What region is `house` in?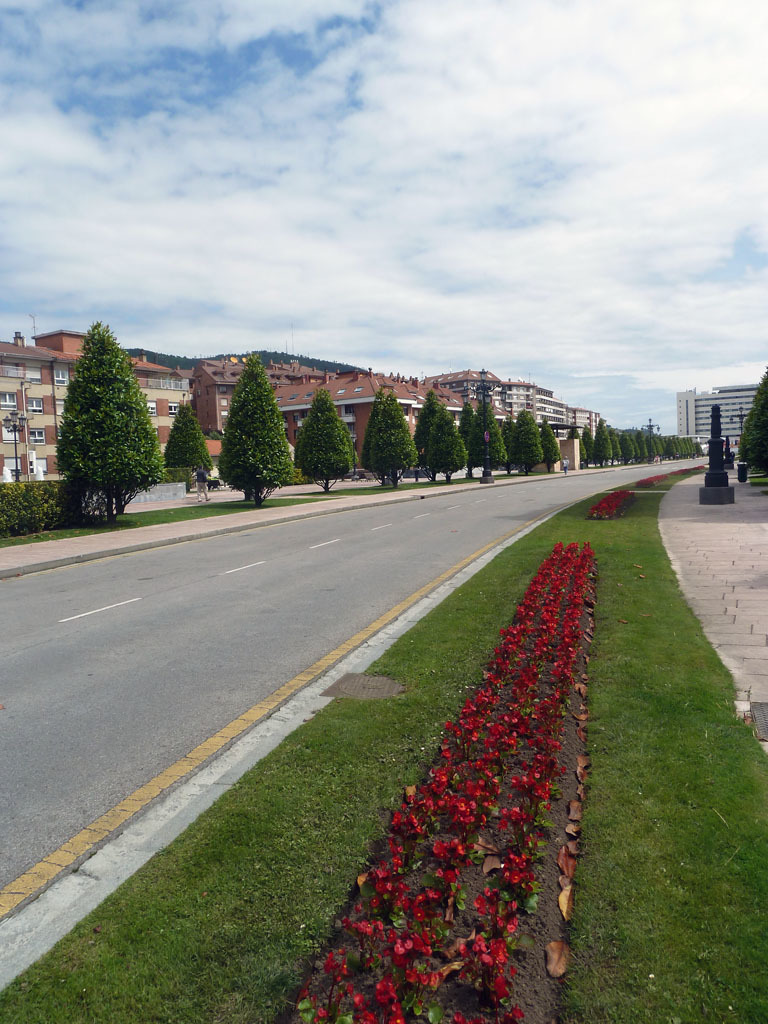
(669,375,767,450).
